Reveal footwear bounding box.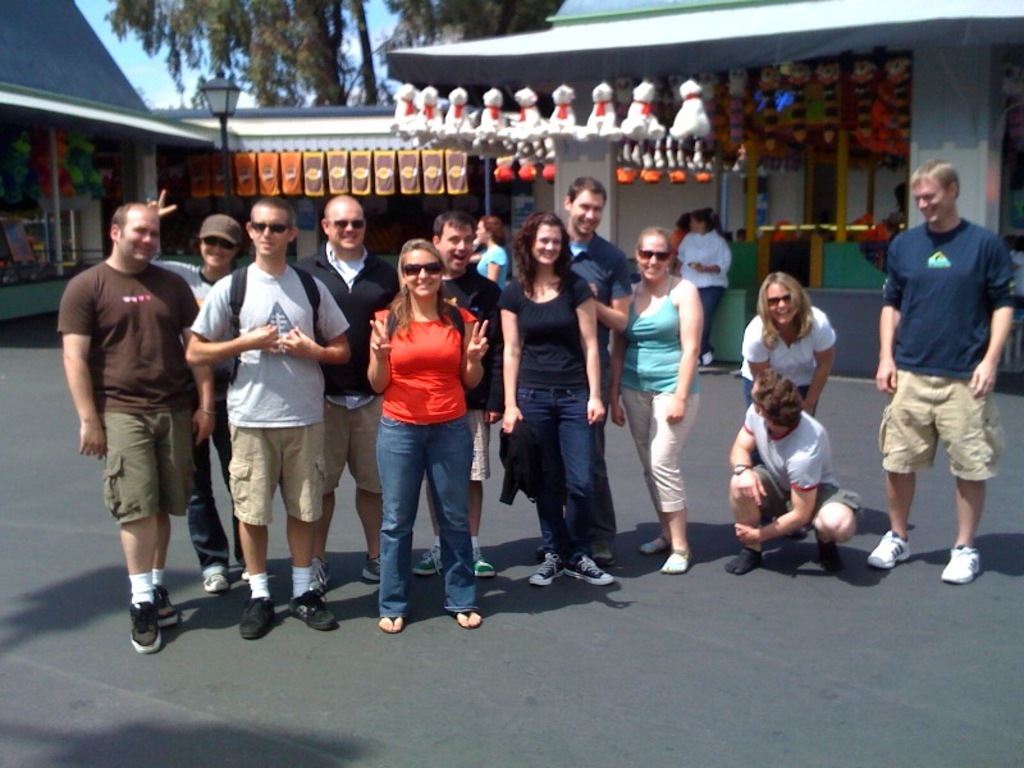
Revealed: 372 611 407 636.
